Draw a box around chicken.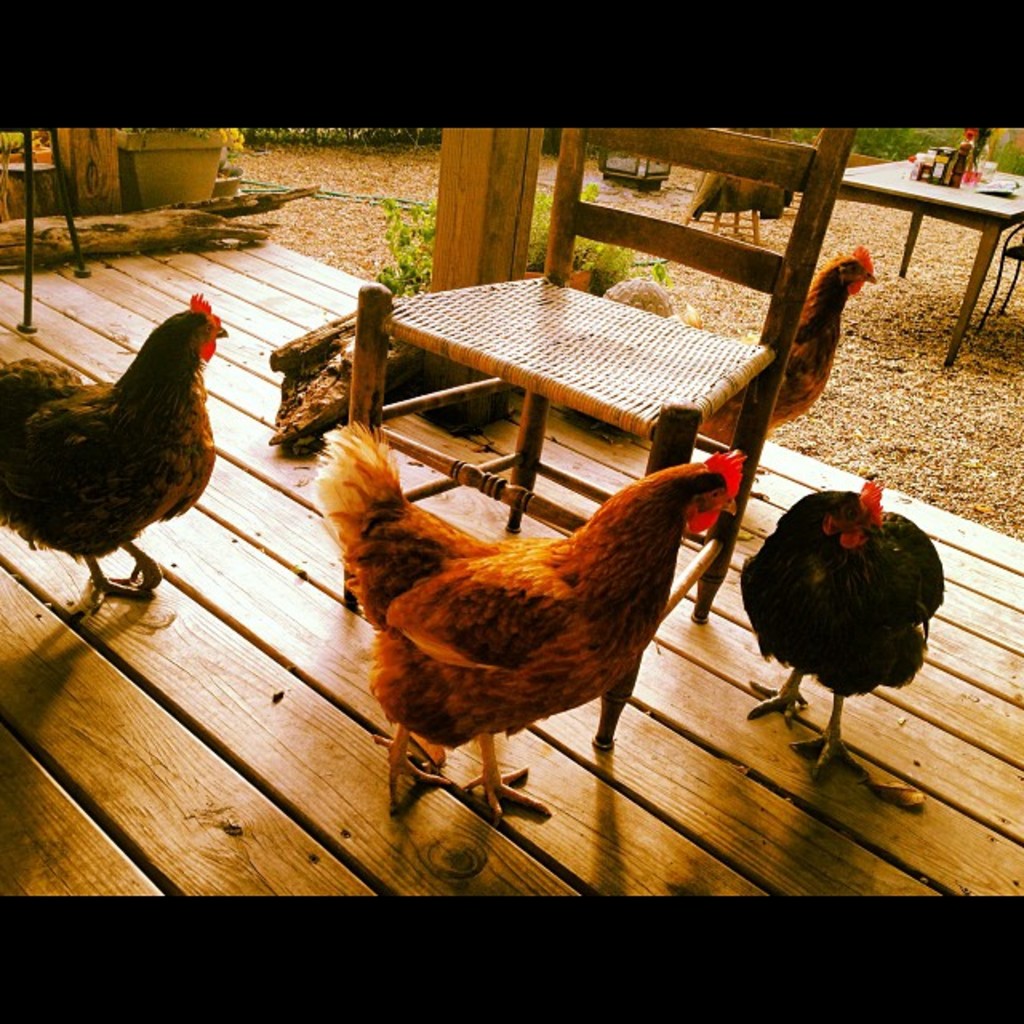
crop(0, 296, 227, 611).
